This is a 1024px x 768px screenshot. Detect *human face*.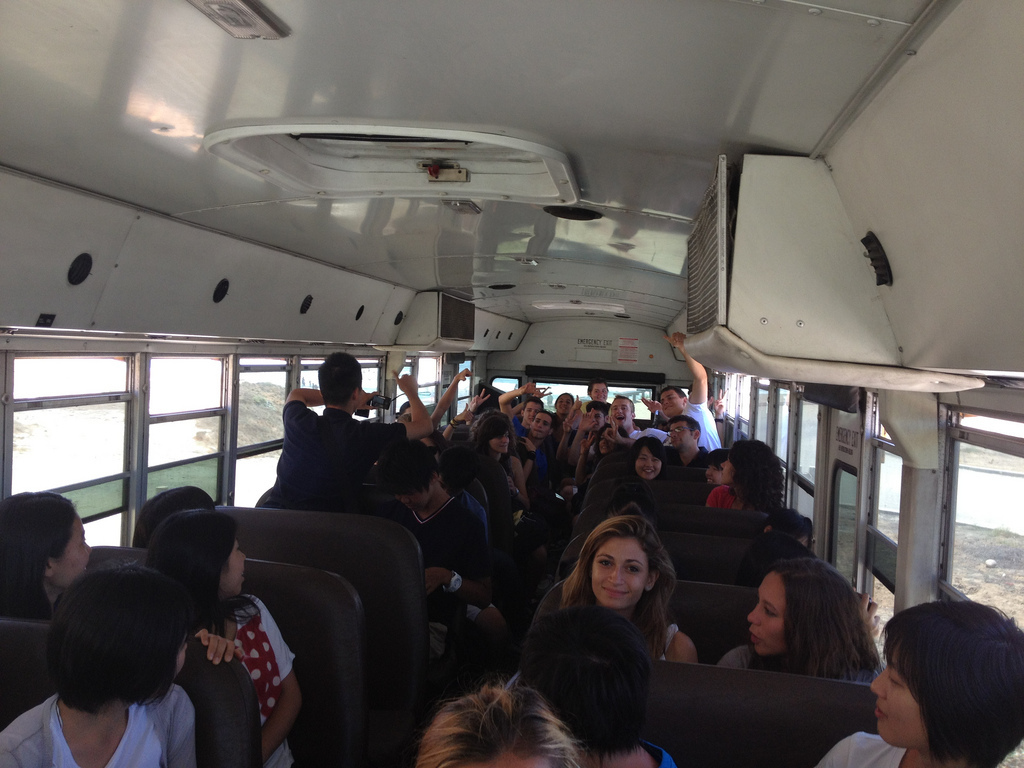
box(741, 570, 787, 655).
